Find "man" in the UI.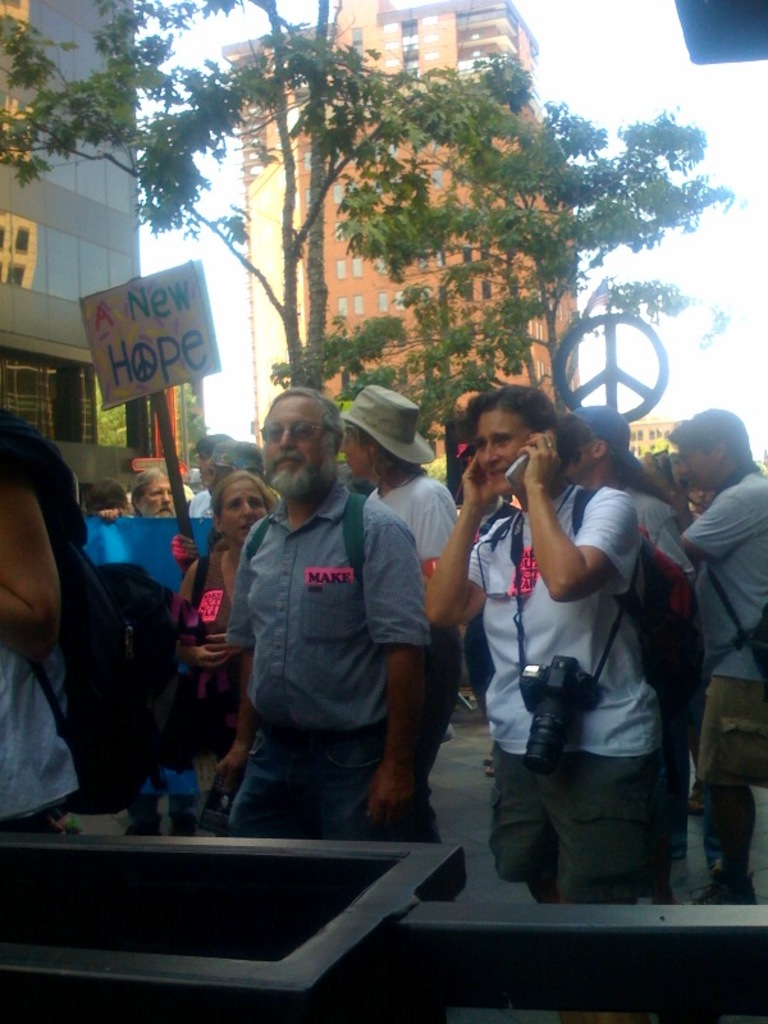
UI element at 346:372:462:652.
